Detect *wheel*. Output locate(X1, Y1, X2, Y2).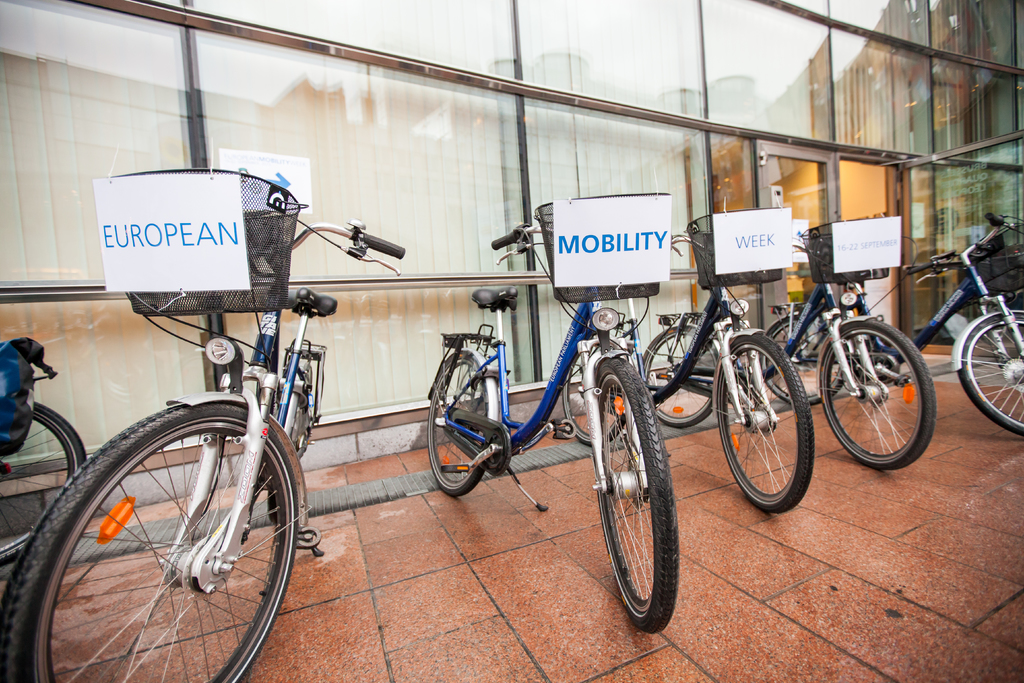
locate(822, 316, 935, 470).
